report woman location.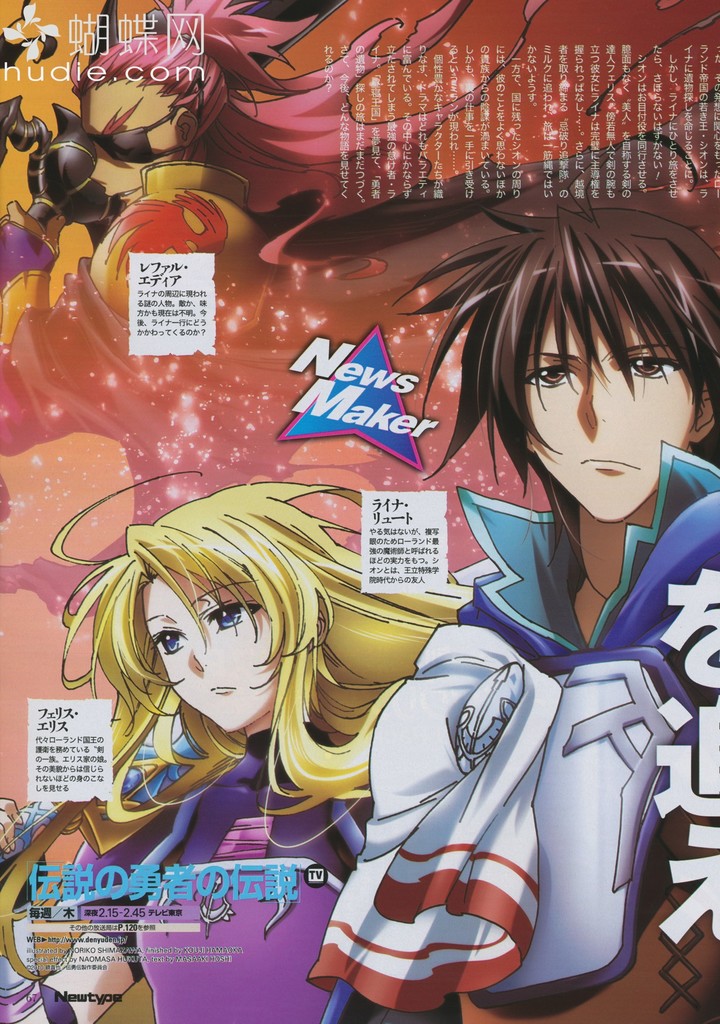
Report: box=[0, 469, 476, 1023].
